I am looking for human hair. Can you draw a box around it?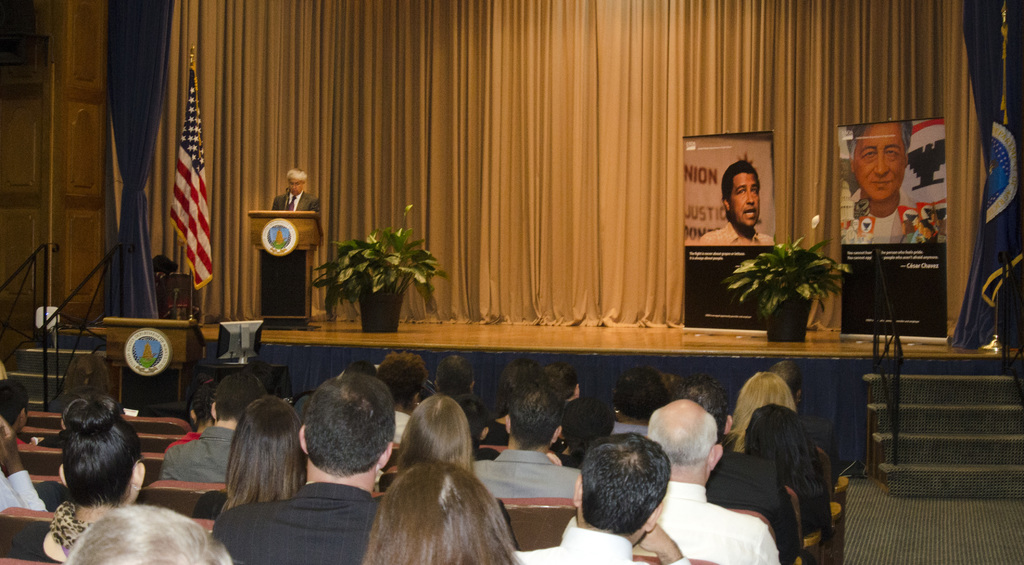
Sure, the bounding box is (left=492, top=357, right=550, bottom=415).
